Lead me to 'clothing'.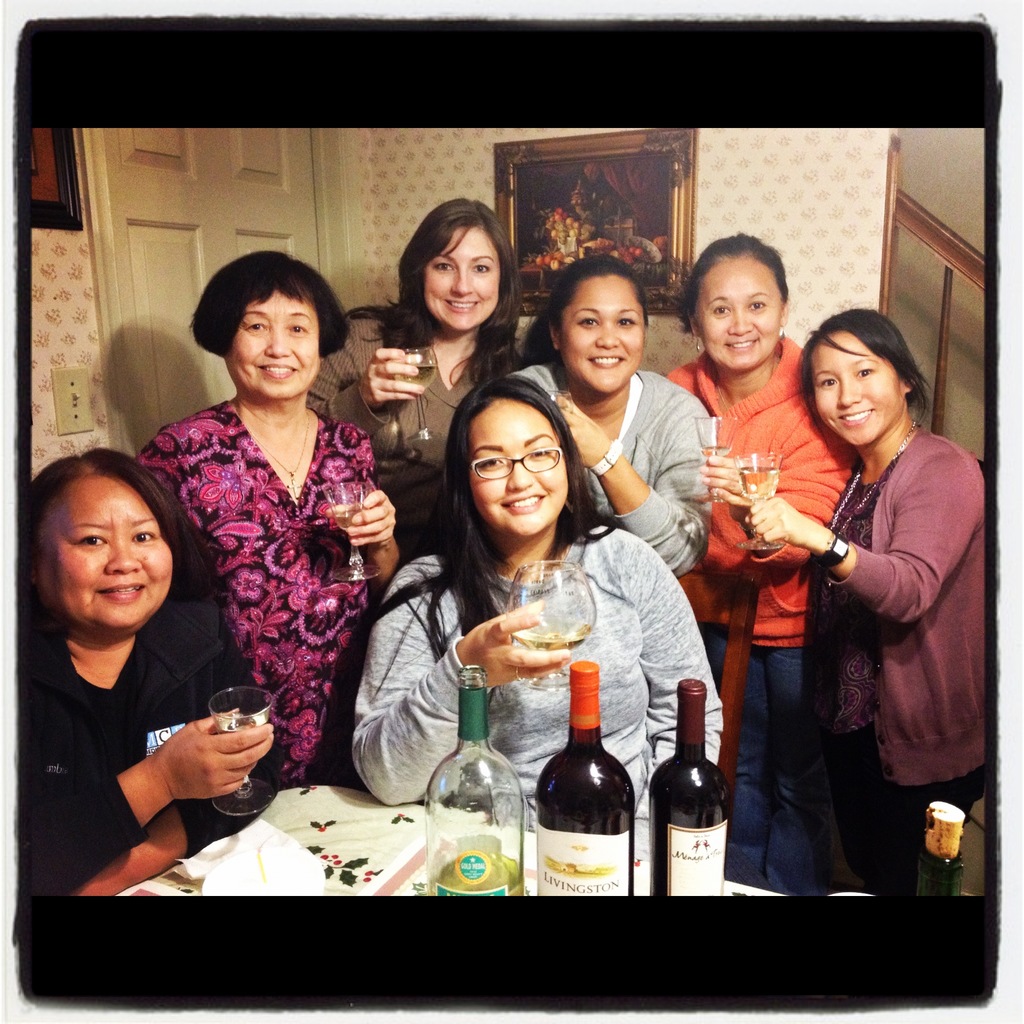
Lead to (left=345, top=522, right=732, bottom=835).
